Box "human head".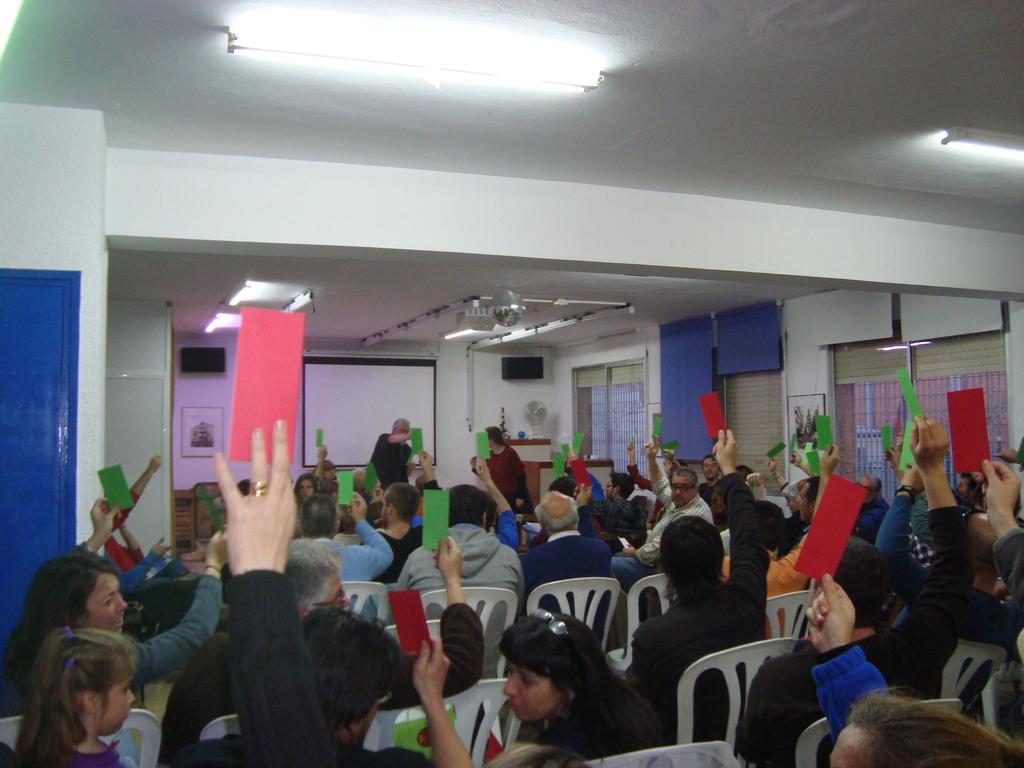
region(391, 419, 412, 436).
